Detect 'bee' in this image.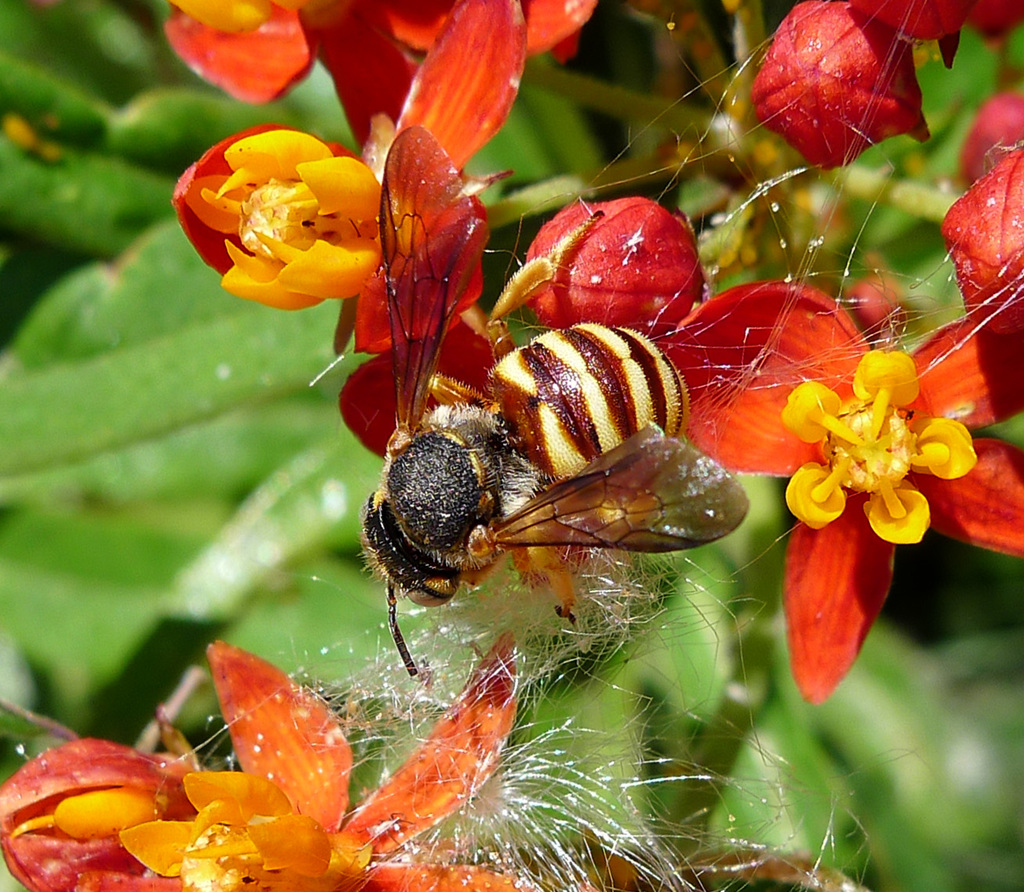
Detection: l=334, t=134, r=774, b=694.
